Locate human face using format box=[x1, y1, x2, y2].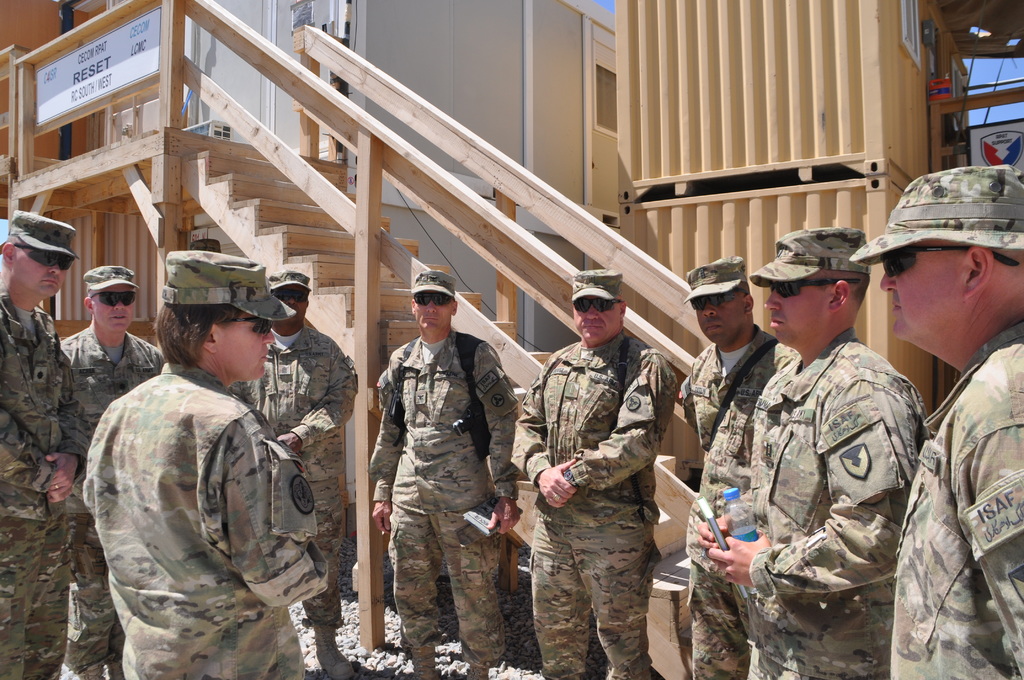
box=[695, 287, 741, 344].
